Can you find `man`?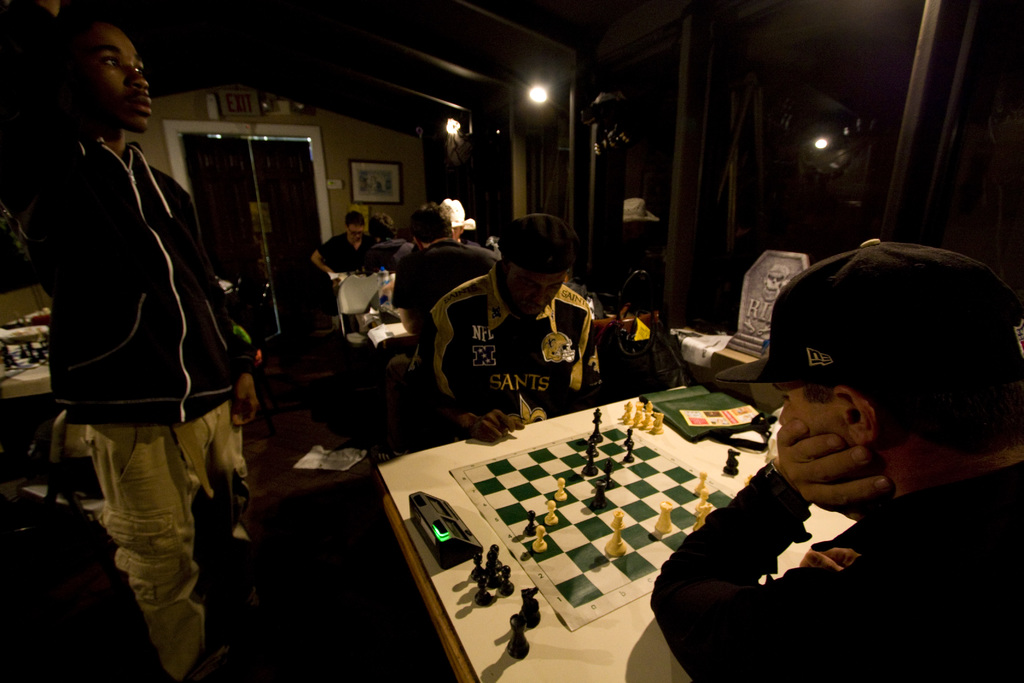
Yes, bounding box: (1, 0, 259, 682).
